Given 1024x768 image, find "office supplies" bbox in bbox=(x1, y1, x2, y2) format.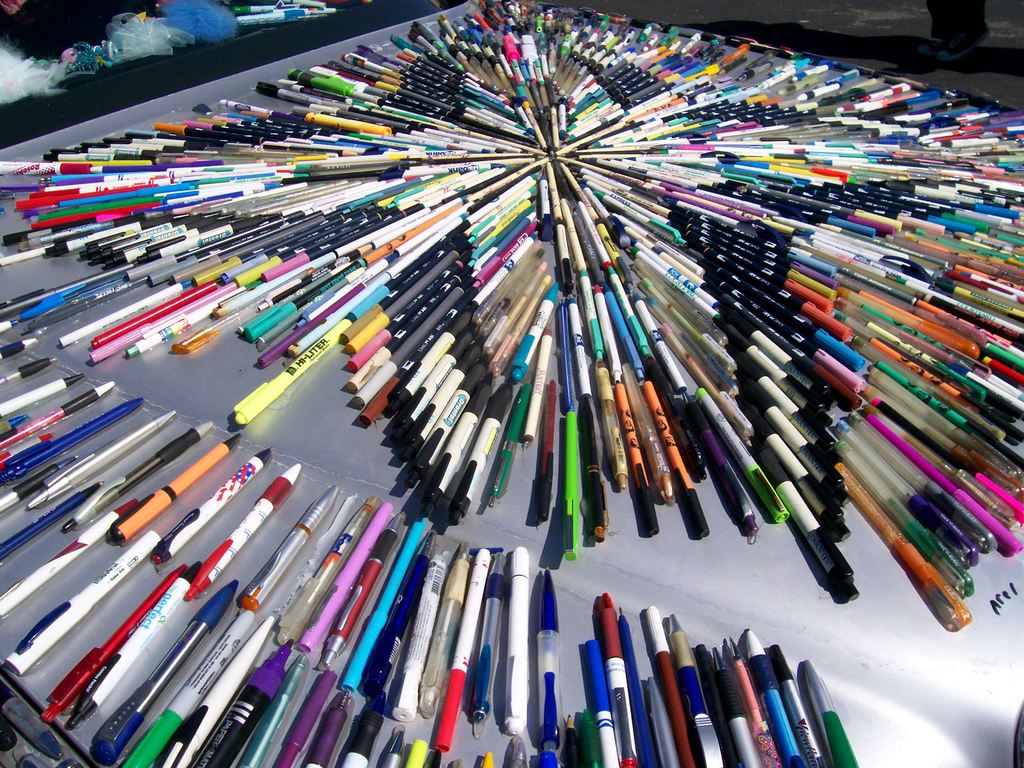
bbox=(828, 454, 964, 627).
